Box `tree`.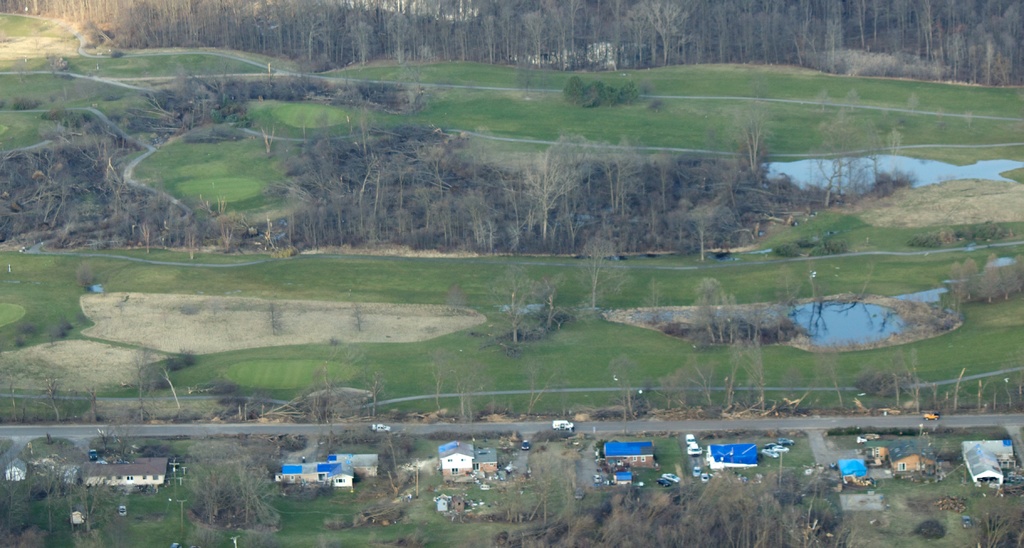
l=181, t=455, r=263, b=528.
